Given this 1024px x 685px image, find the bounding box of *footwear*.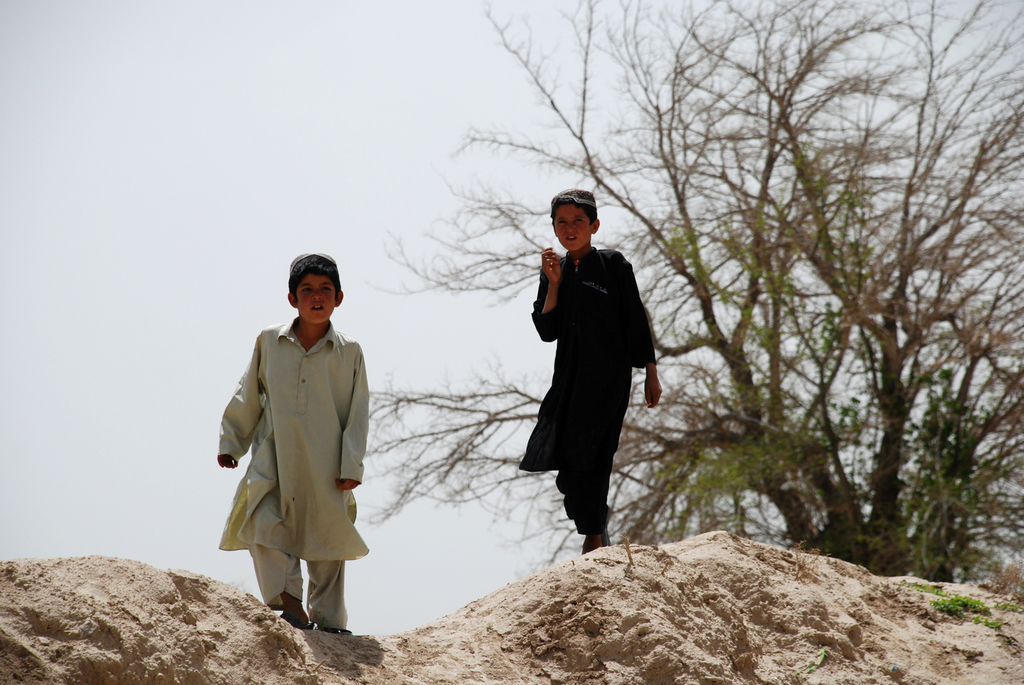
(283,616,325,634).
